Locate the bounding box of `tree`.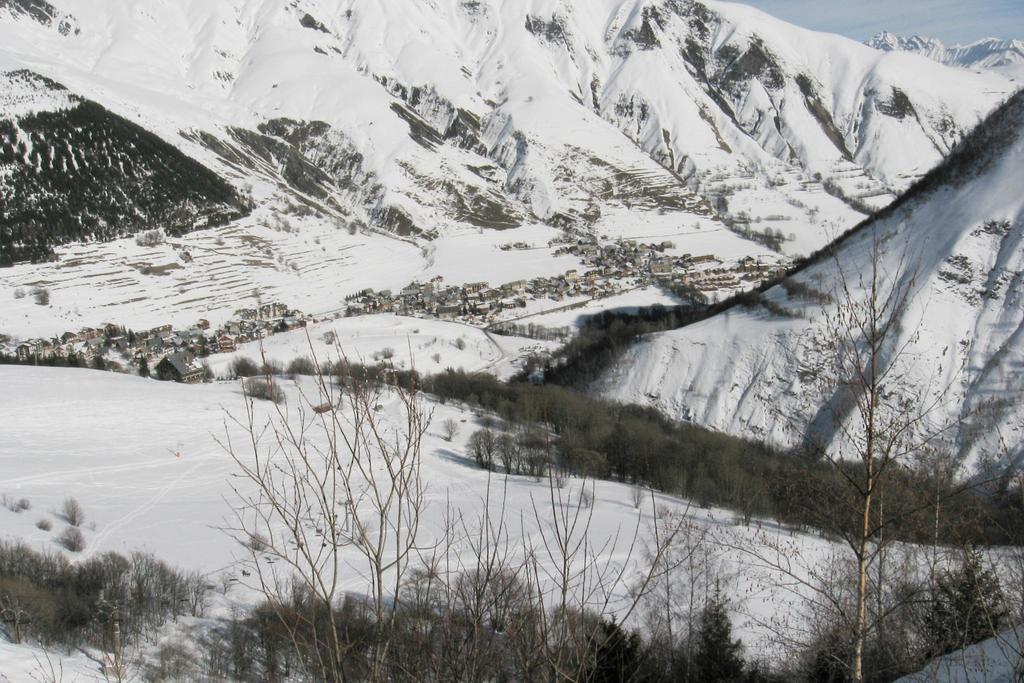
Bounding box: detection(655, 500, 671, 522).
